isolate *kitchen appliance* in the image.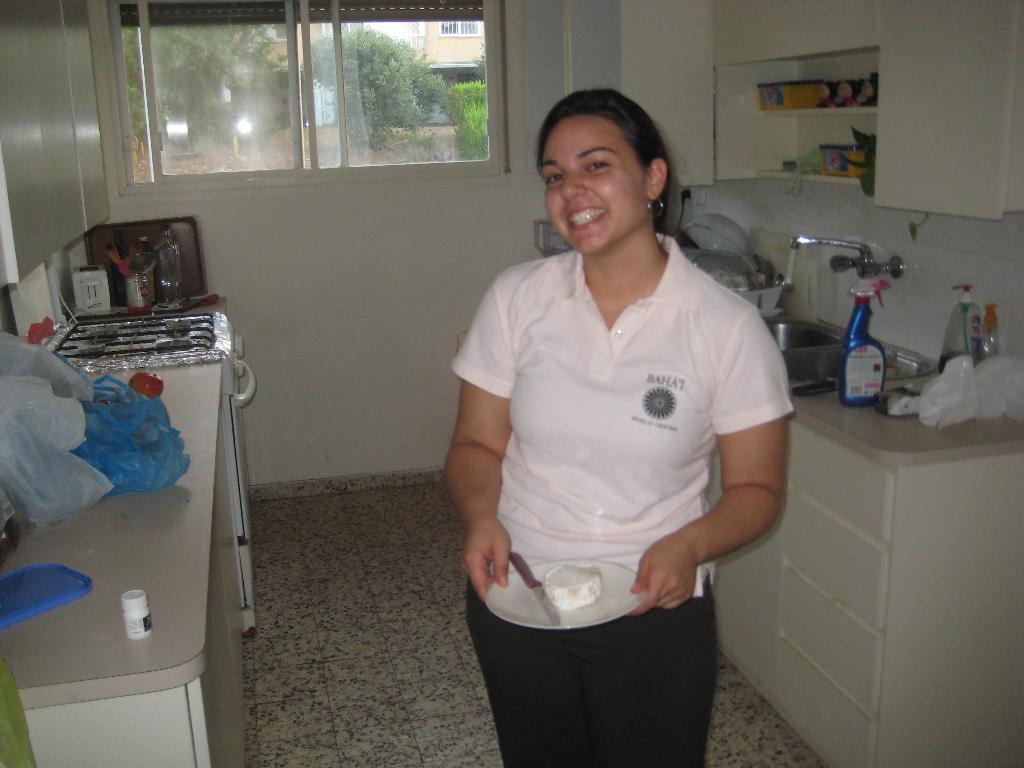
Isolated region: [687, 211, 751, 248].
